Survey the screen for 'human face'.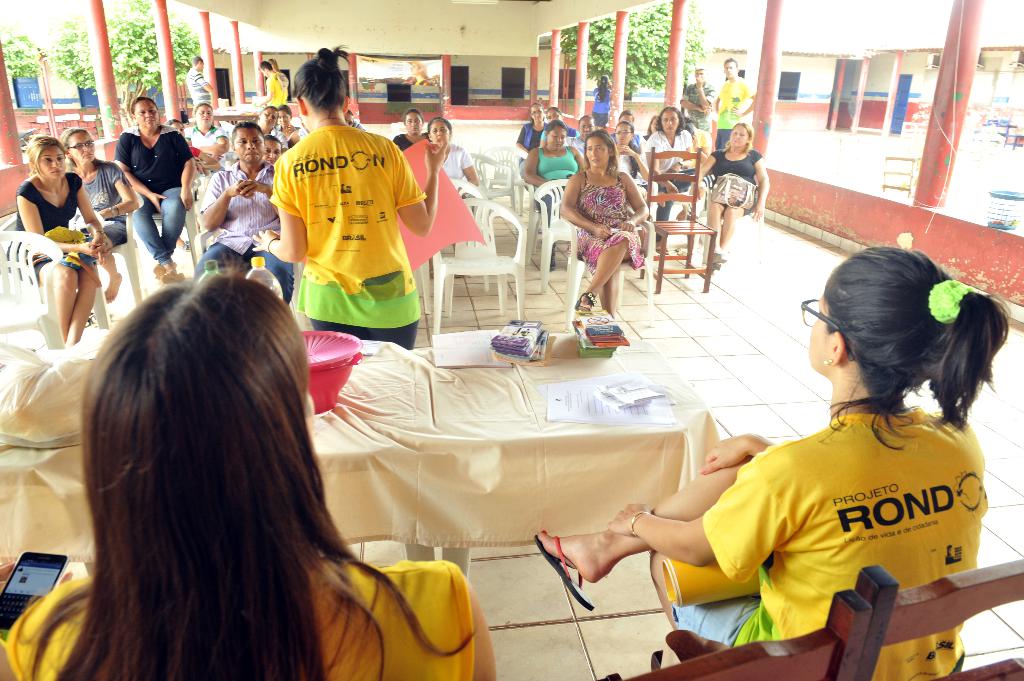
Survey found: locate(404, 111, 424, 134).
